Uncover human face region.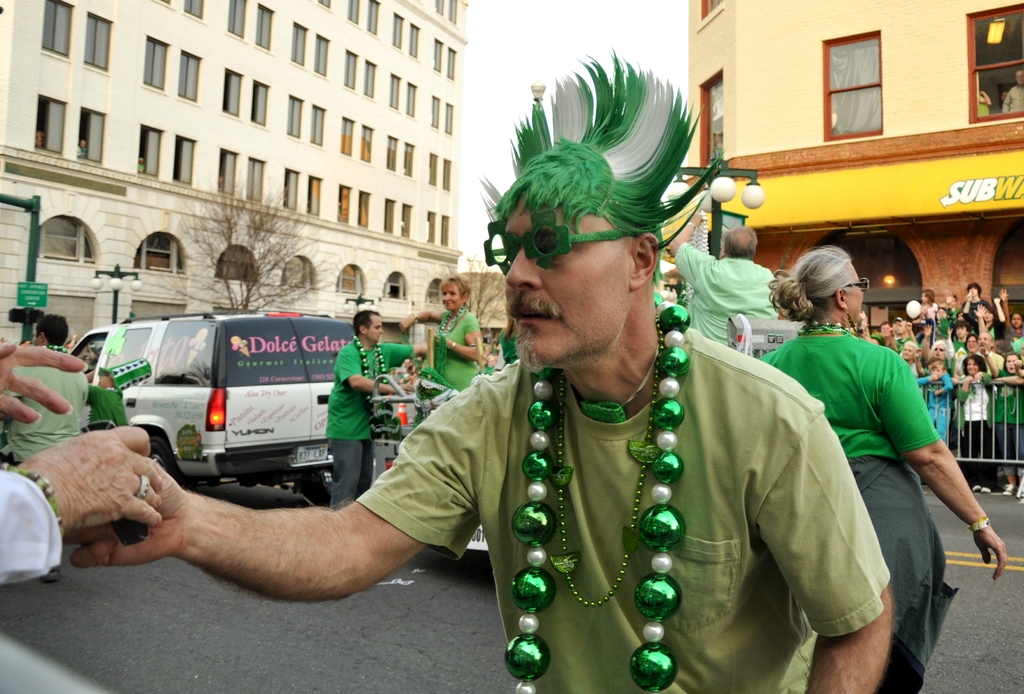
Uncovered: box=[442, 280, 461, 311].
